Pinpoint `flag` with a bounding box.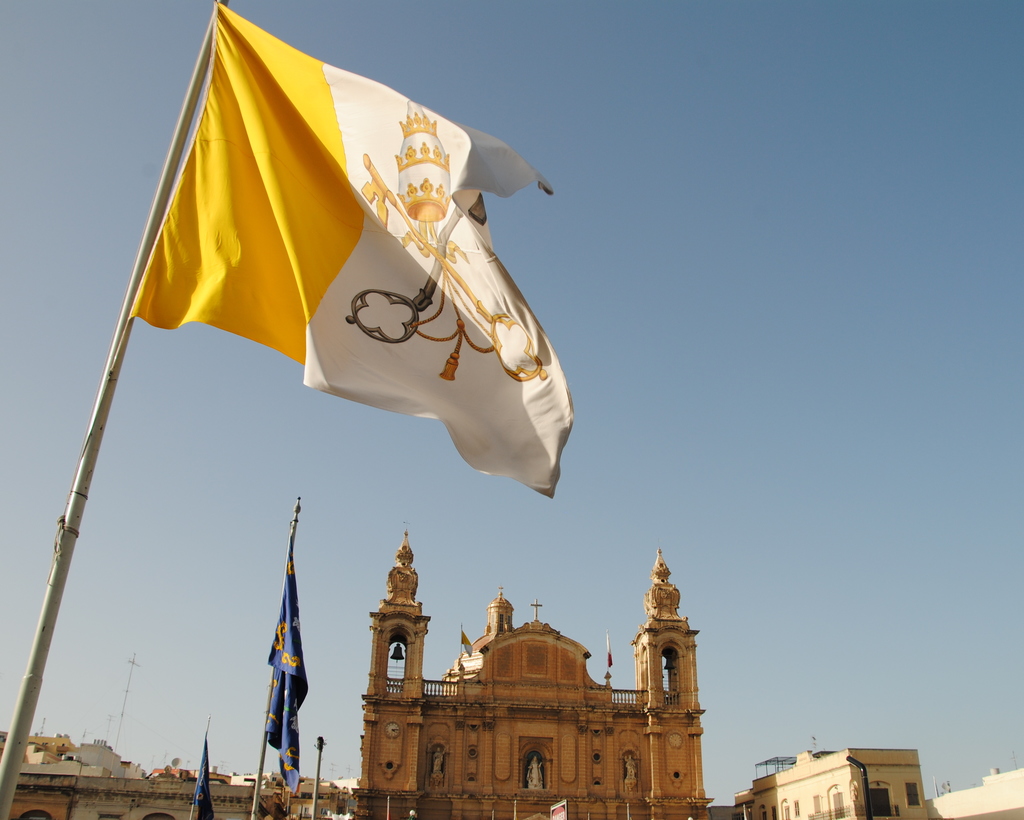
106 0 562 516.
